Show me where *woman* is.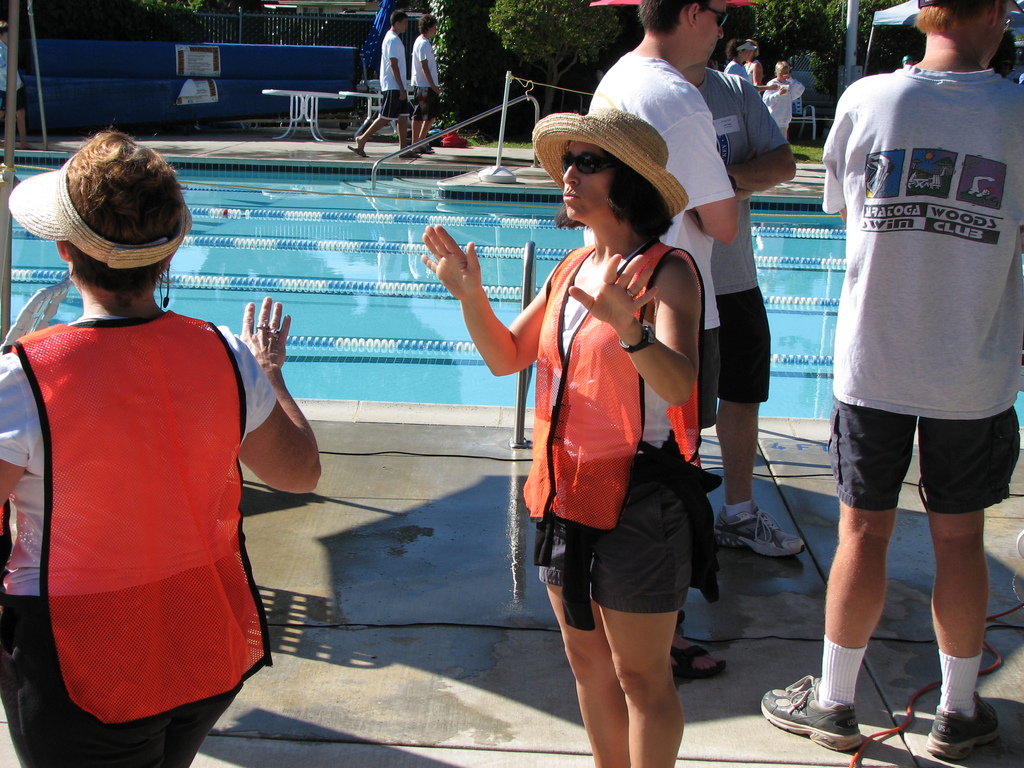
*woman* is at <region>497, 112, 733, 747</region>.
